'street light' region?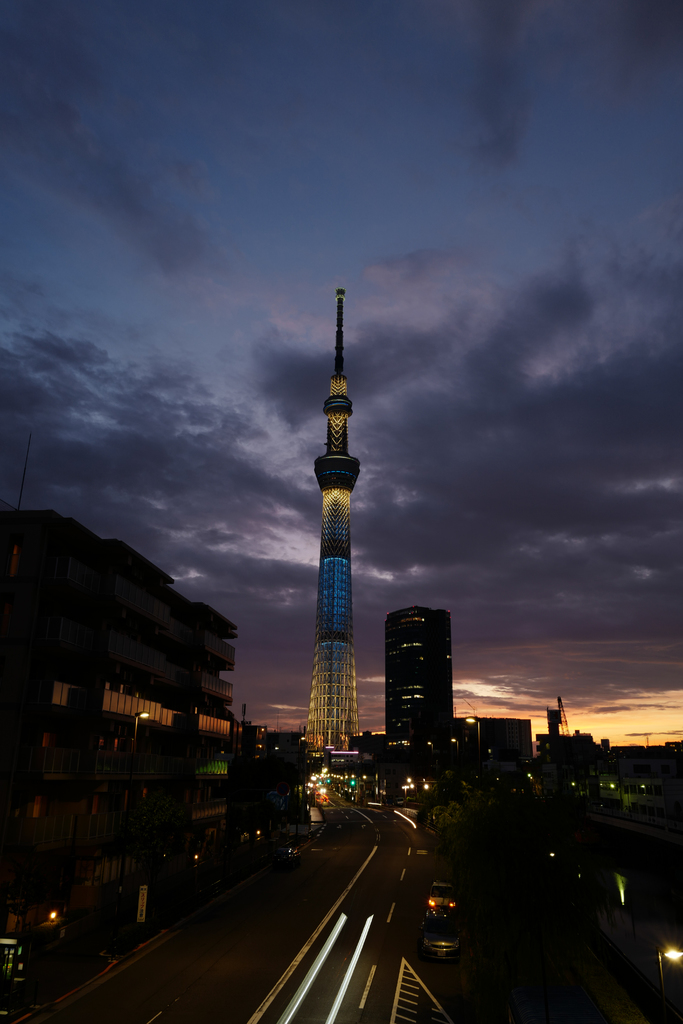
129 713 154 760
